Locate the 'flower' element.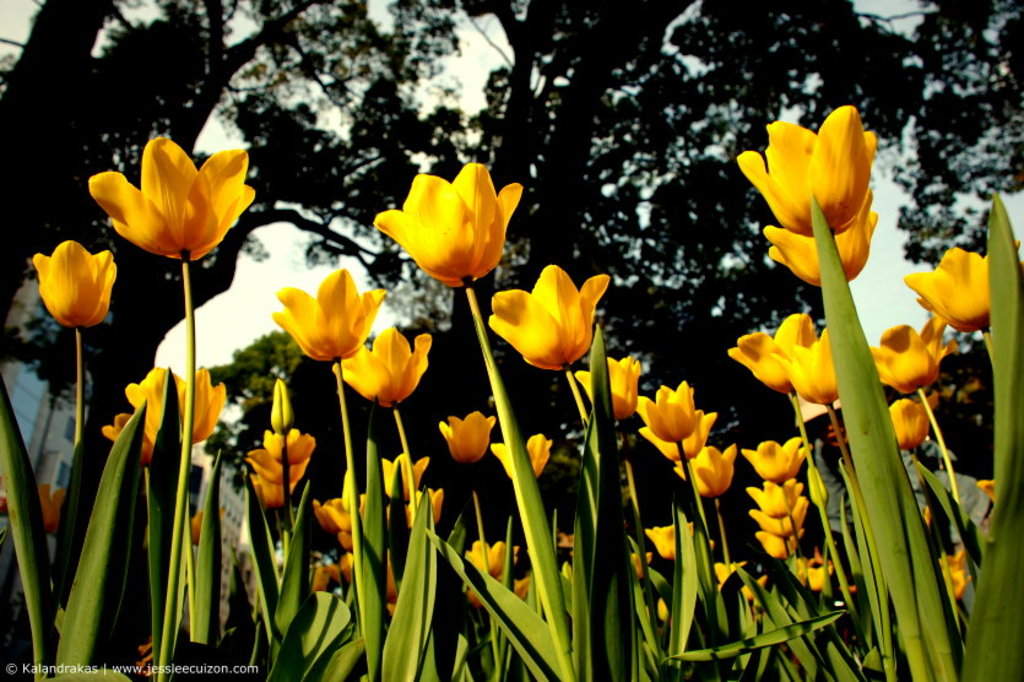
Element bbox: rect(314, 496, 337, 532).
